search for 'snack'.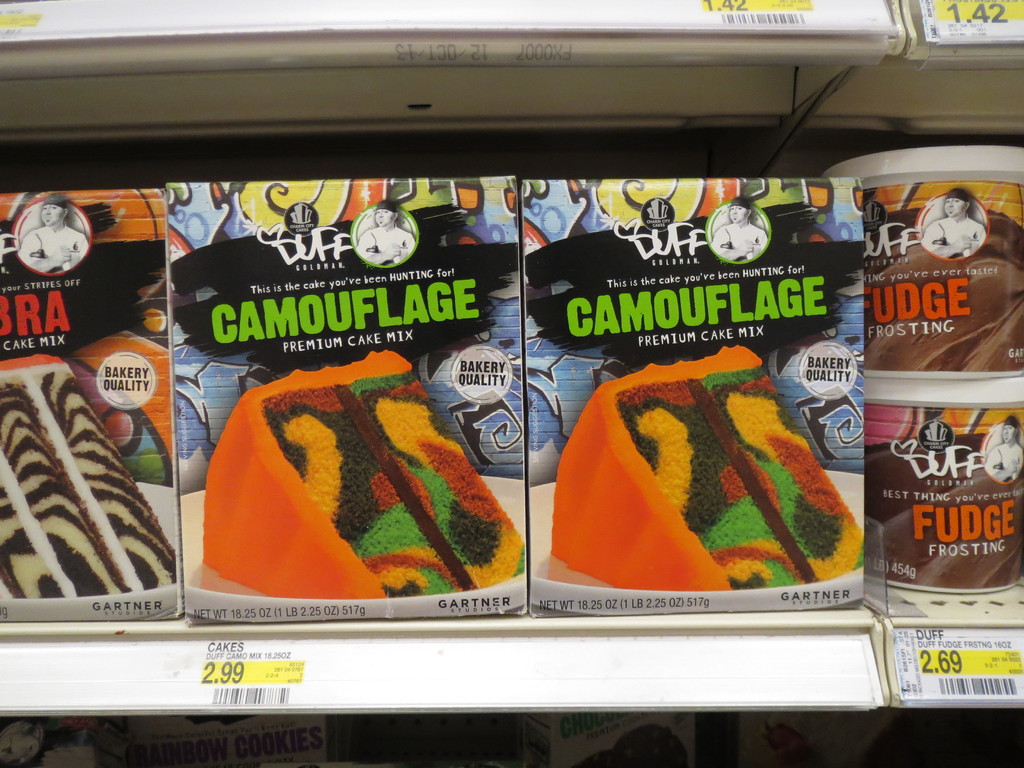
Found at <bbox>199, 347, 526, 600</bbox>.
